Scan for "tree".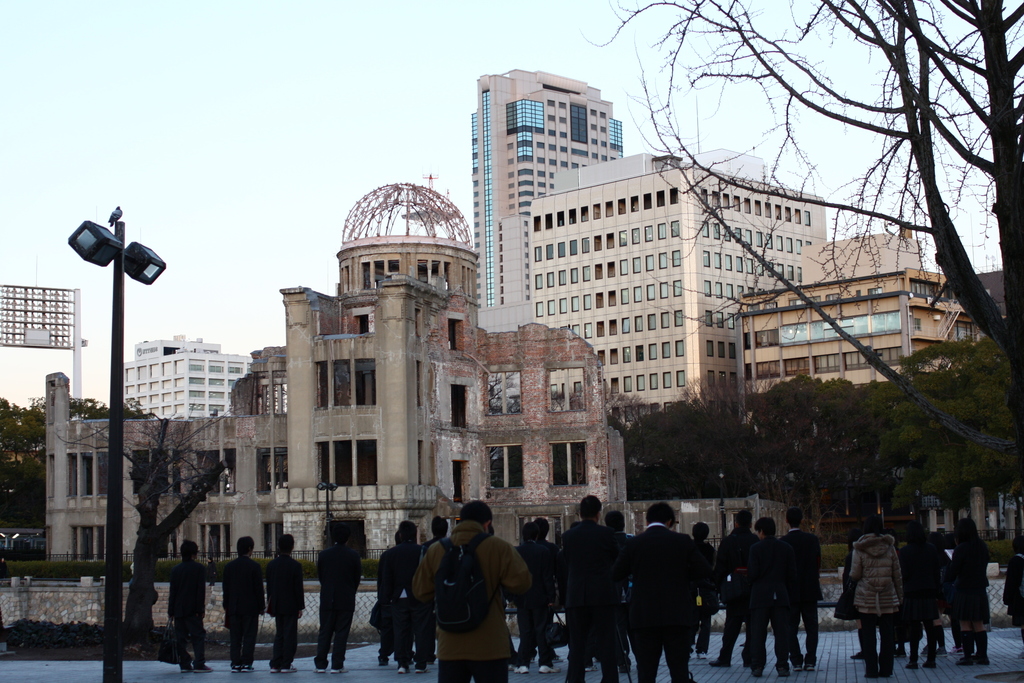
Scan result: detection(0, 388, 156, 587).
